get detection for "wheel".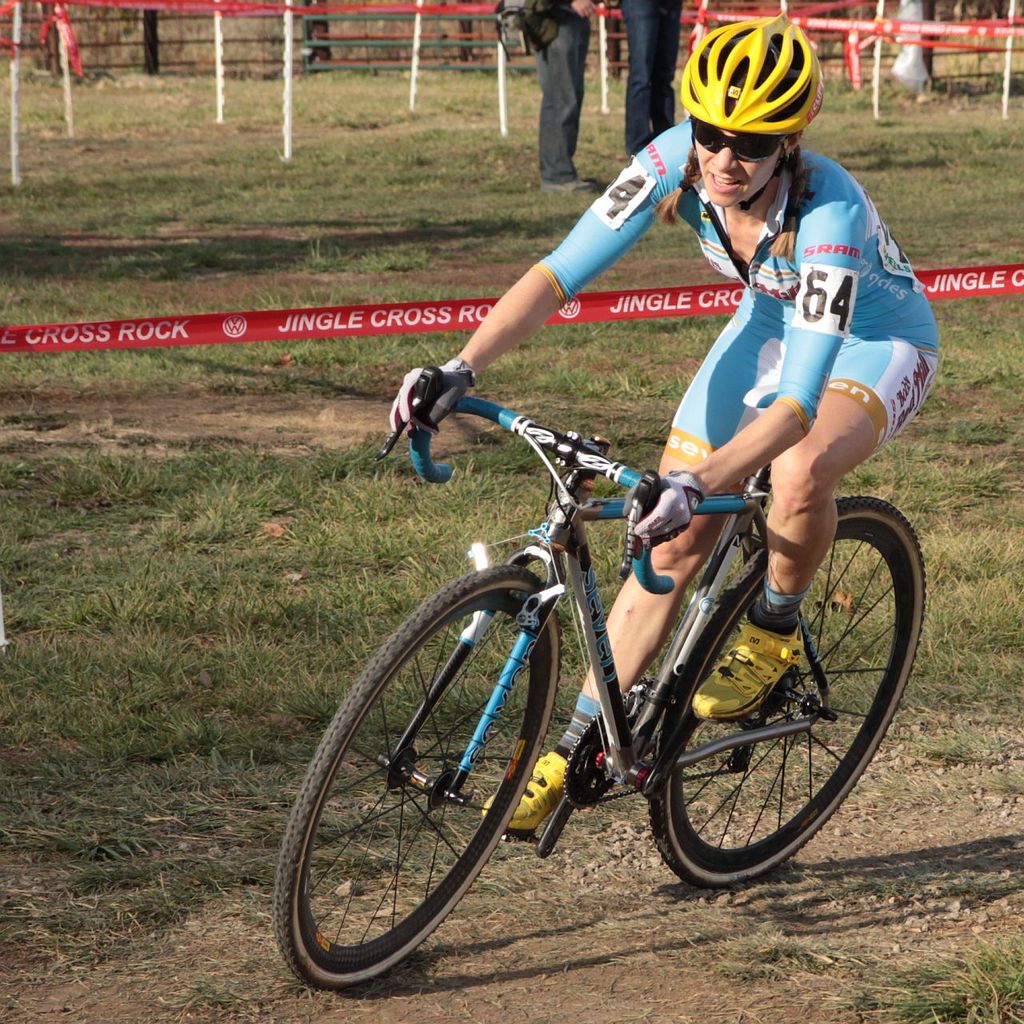
Detection: <box>652,498,930,886</box>.
